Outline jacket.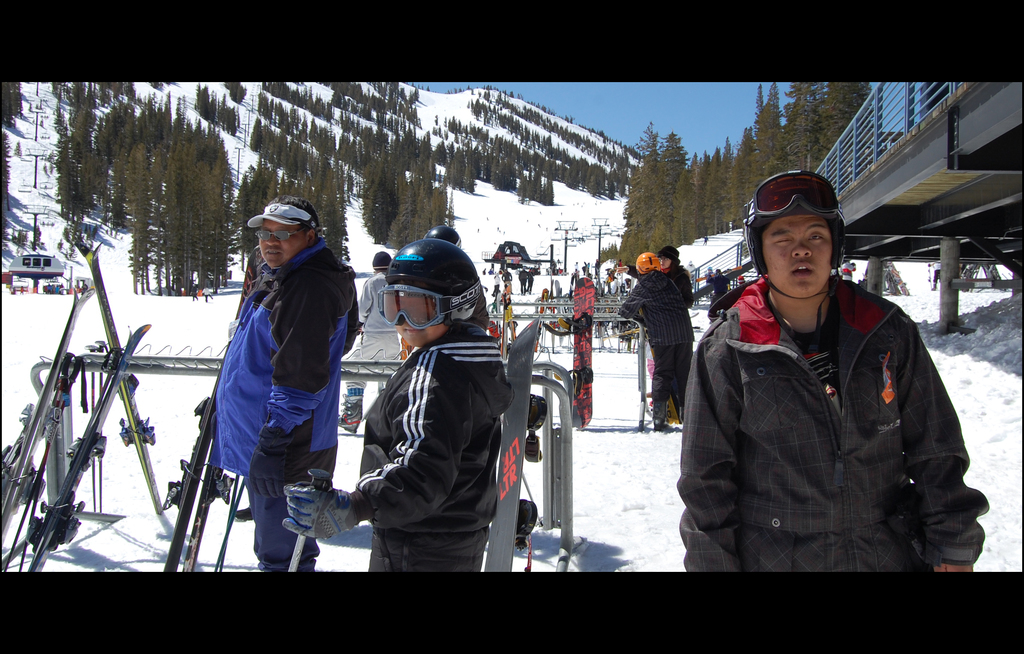
Outline: select_region(212, 235, 356, 484).
